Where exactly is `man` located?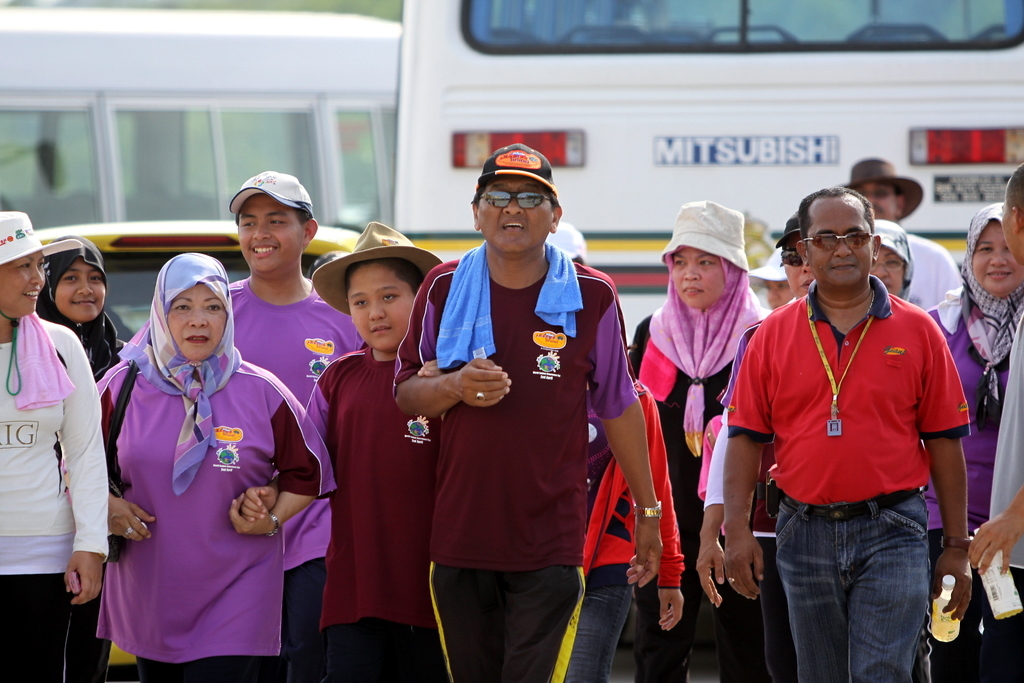
Its bounding box is bbox=[223, 167, 360, 682].
